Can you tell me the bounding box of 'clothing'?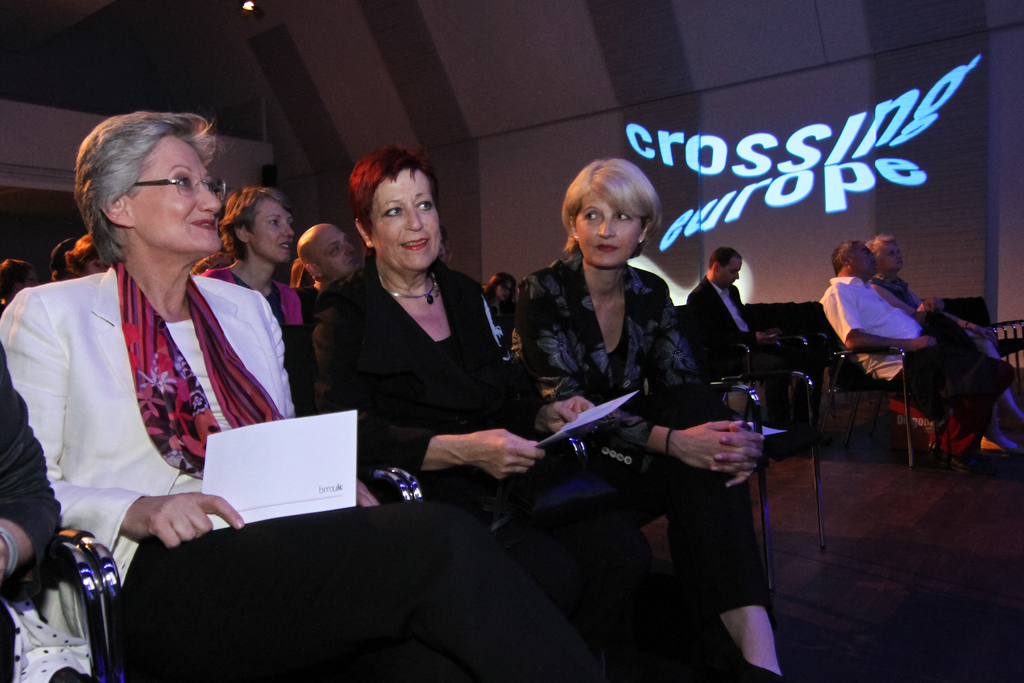
x1=516, y1=259, x2=770, y2=628.
